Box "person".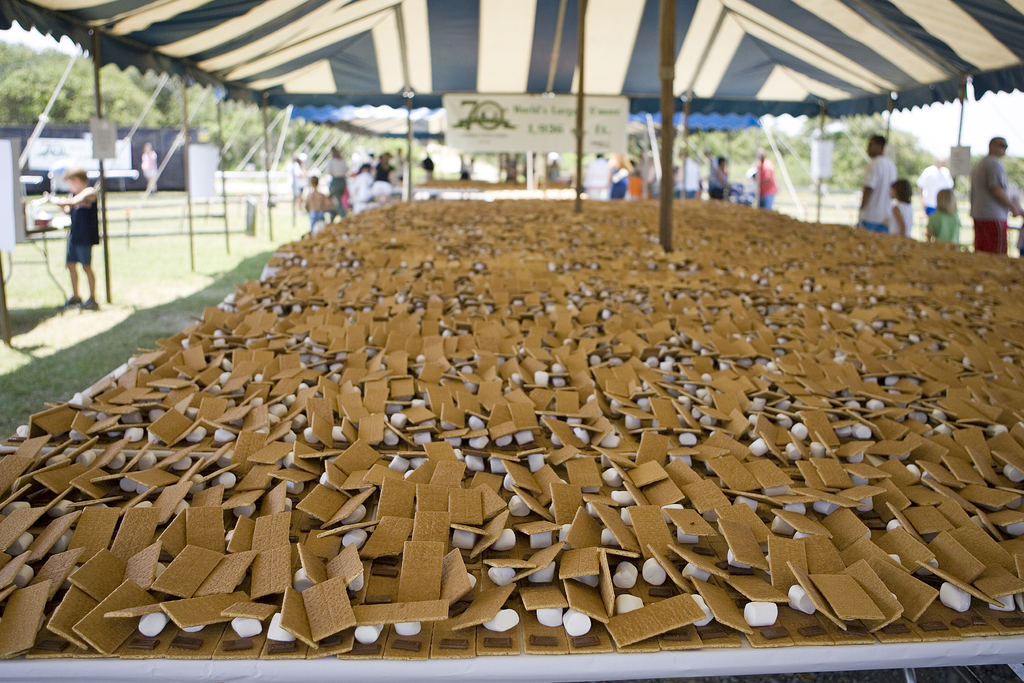
box=[887, 176, 916, 236].
